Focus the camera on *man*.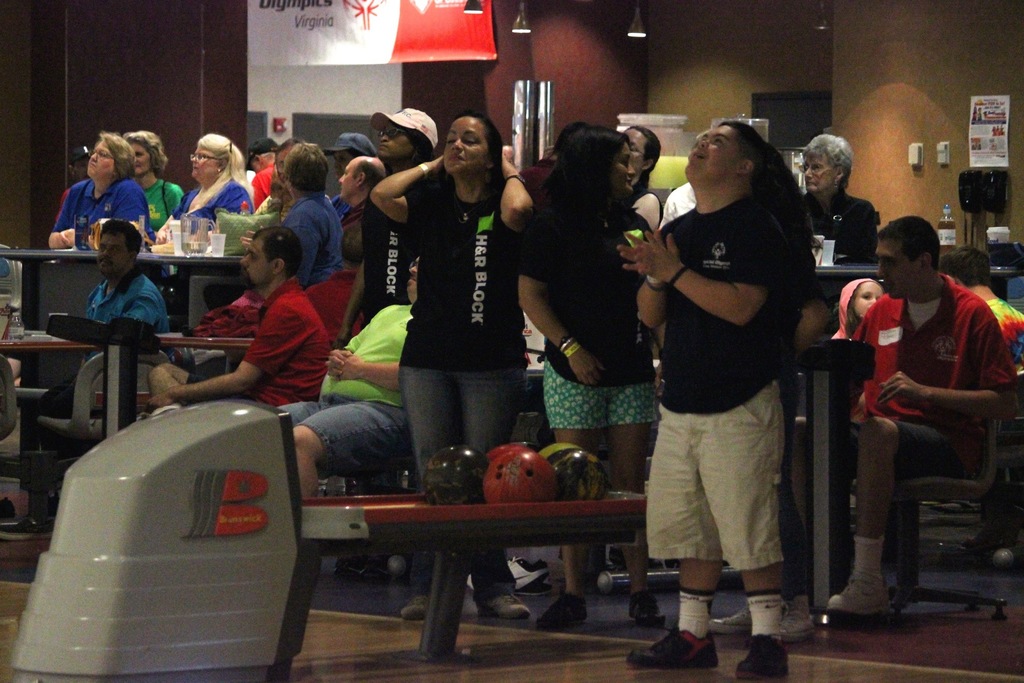
Focus region: rect(274, 254, 418, 497).
